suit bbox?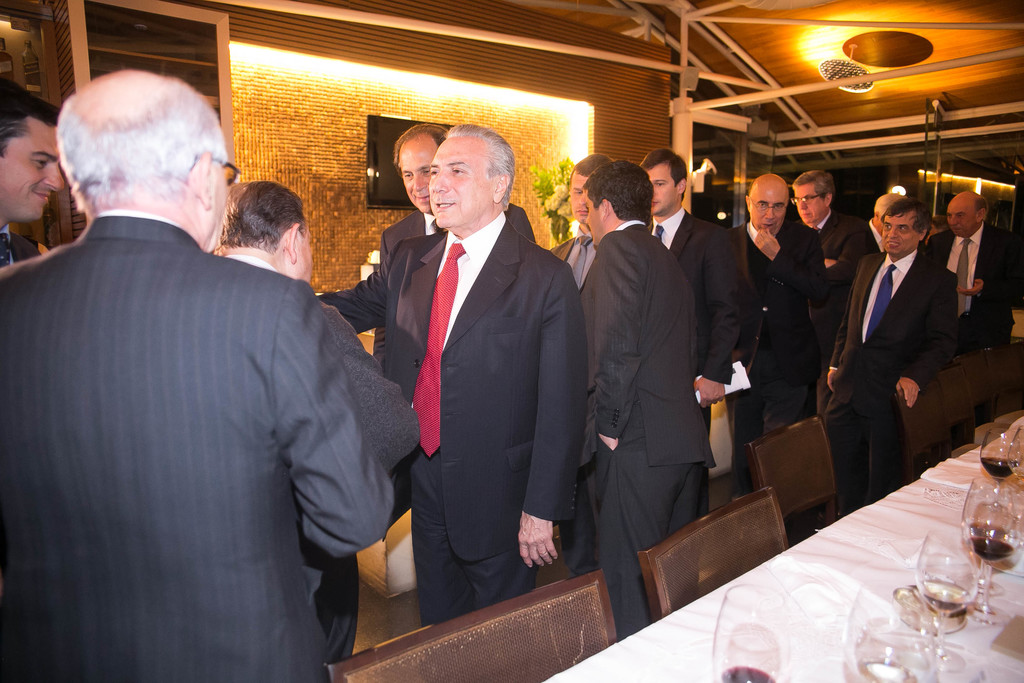
[x1=792, y1=207, x2=867, y2=415]
